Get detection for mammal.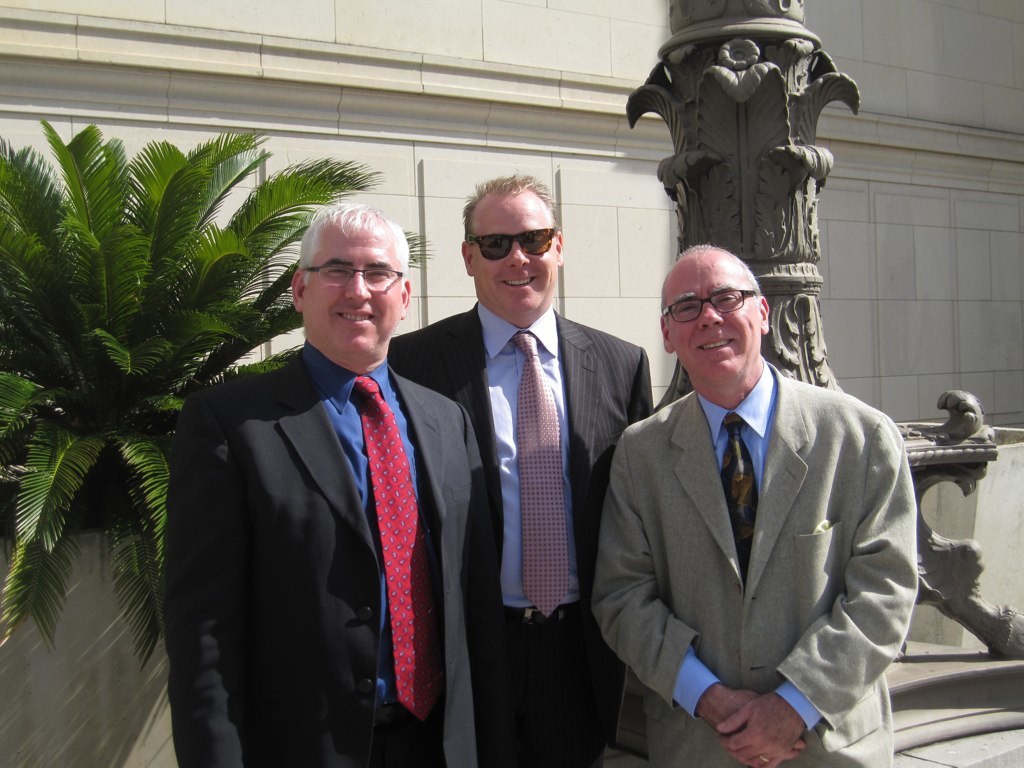
Detection: [390, 171, 665, 767].
